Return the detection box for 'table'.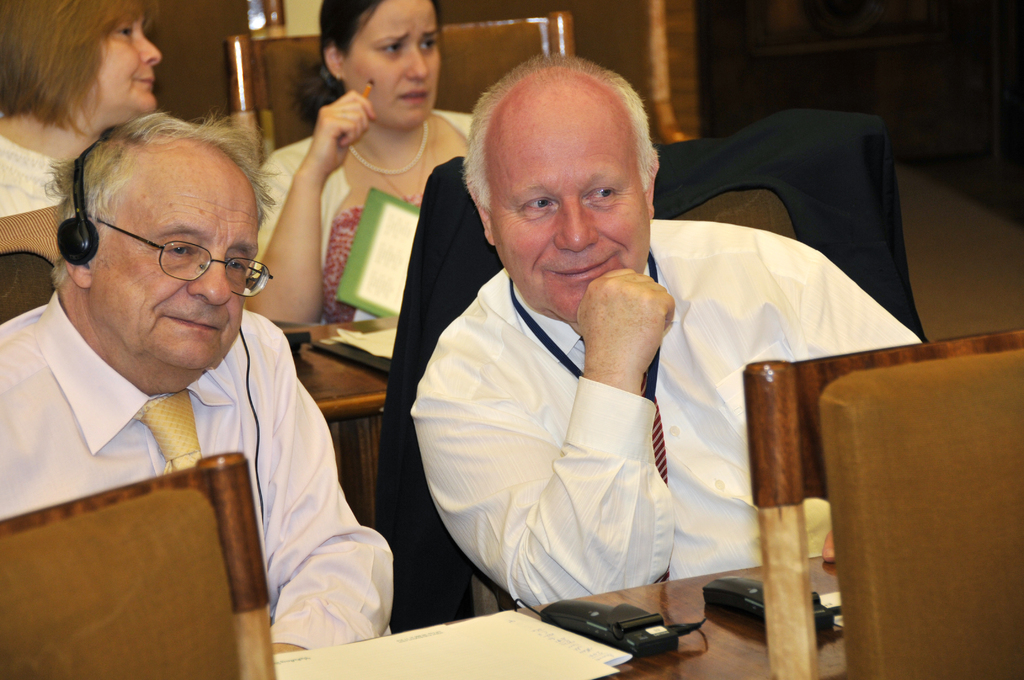
crop(273, 552, 854, 679).
